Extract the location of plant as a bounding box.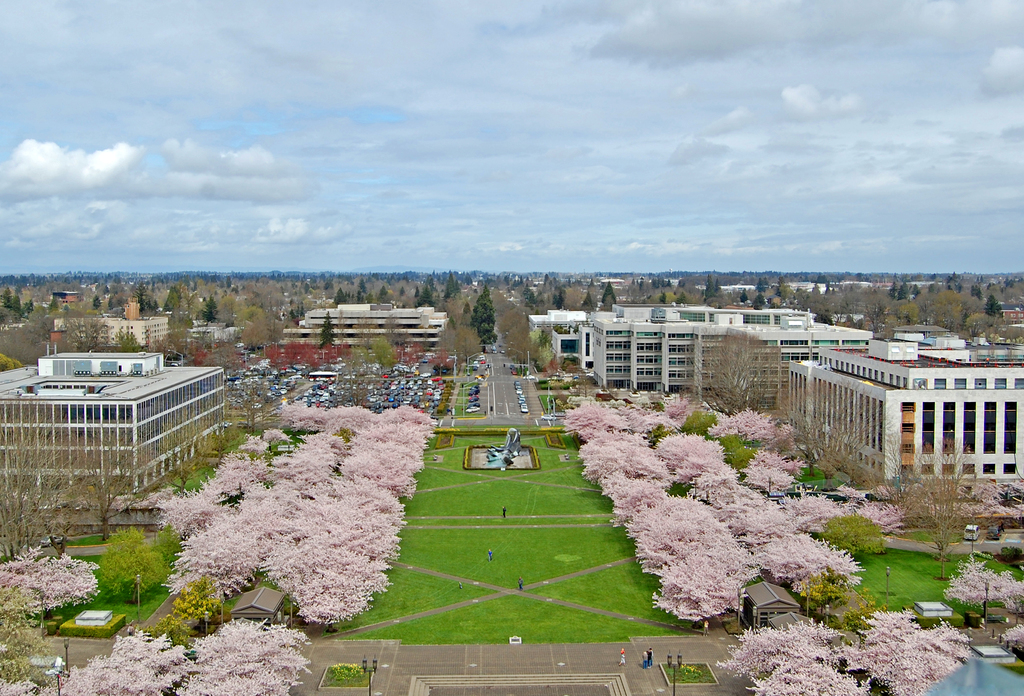
88 588 159 641.
